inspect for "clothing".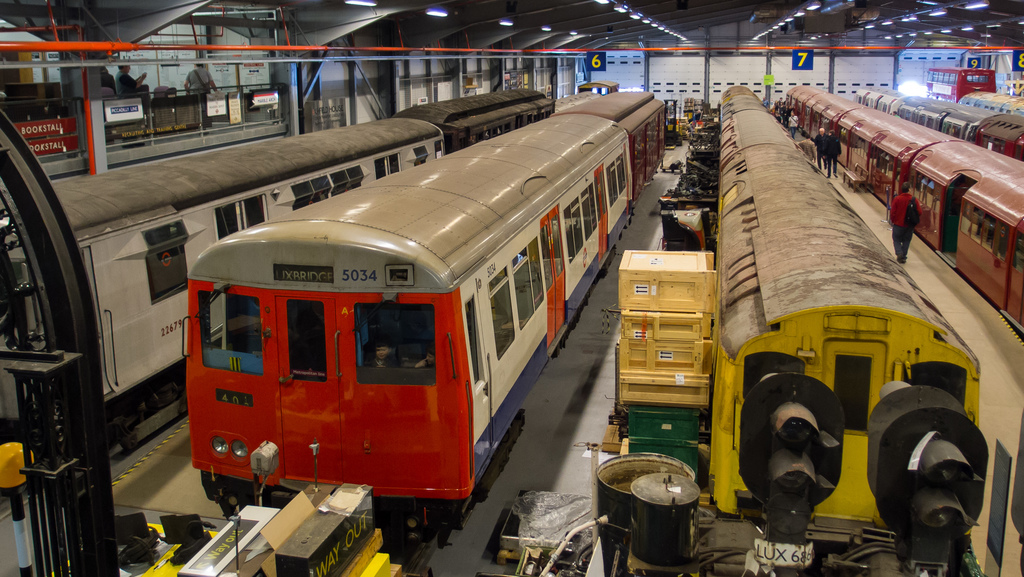
Inspection: bbox=(797, 139, 815, 161).
